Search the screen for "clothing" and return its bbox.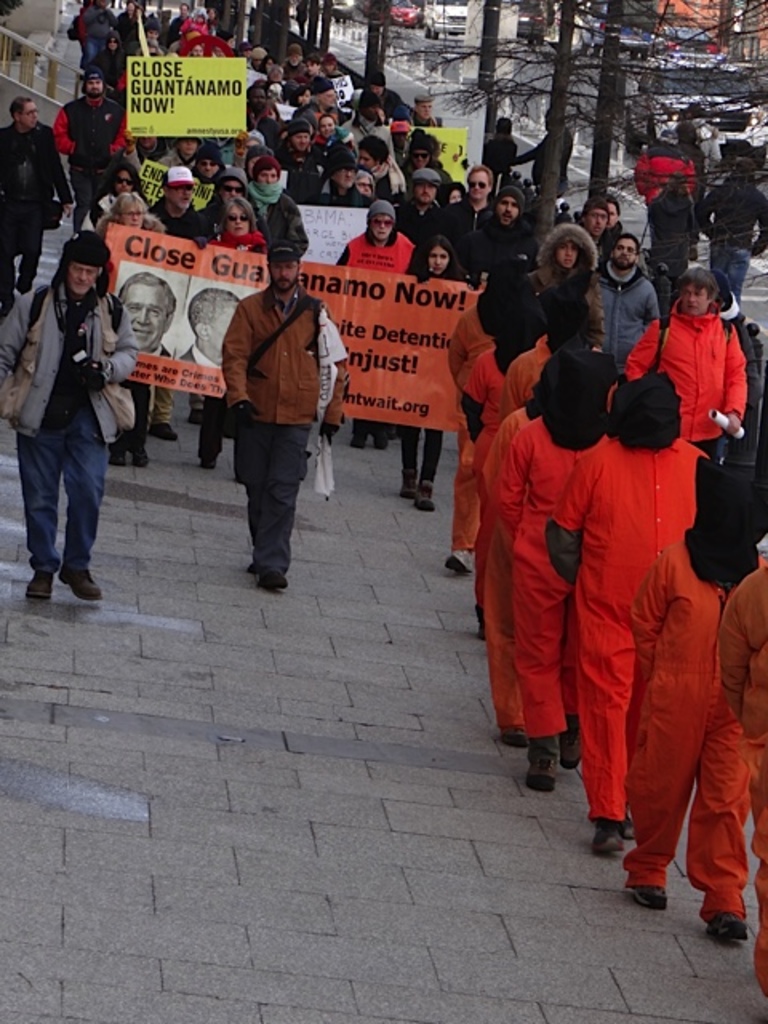
Found: bbox=[362, 93, 410, 123].
